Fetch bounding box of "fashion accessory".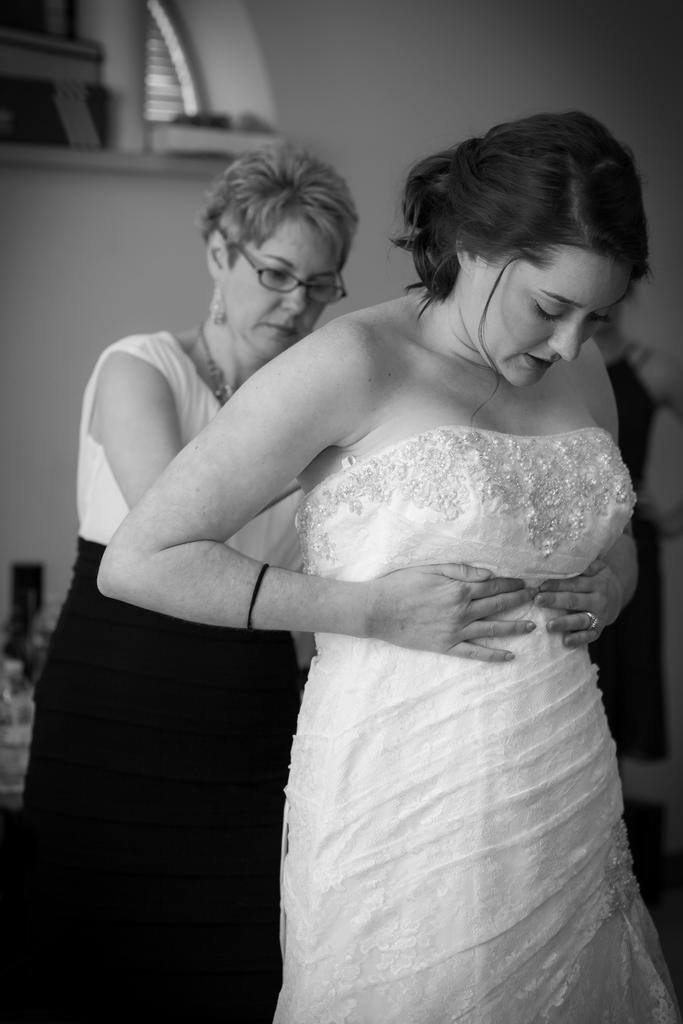
Bbox: 192/326/229/405.
